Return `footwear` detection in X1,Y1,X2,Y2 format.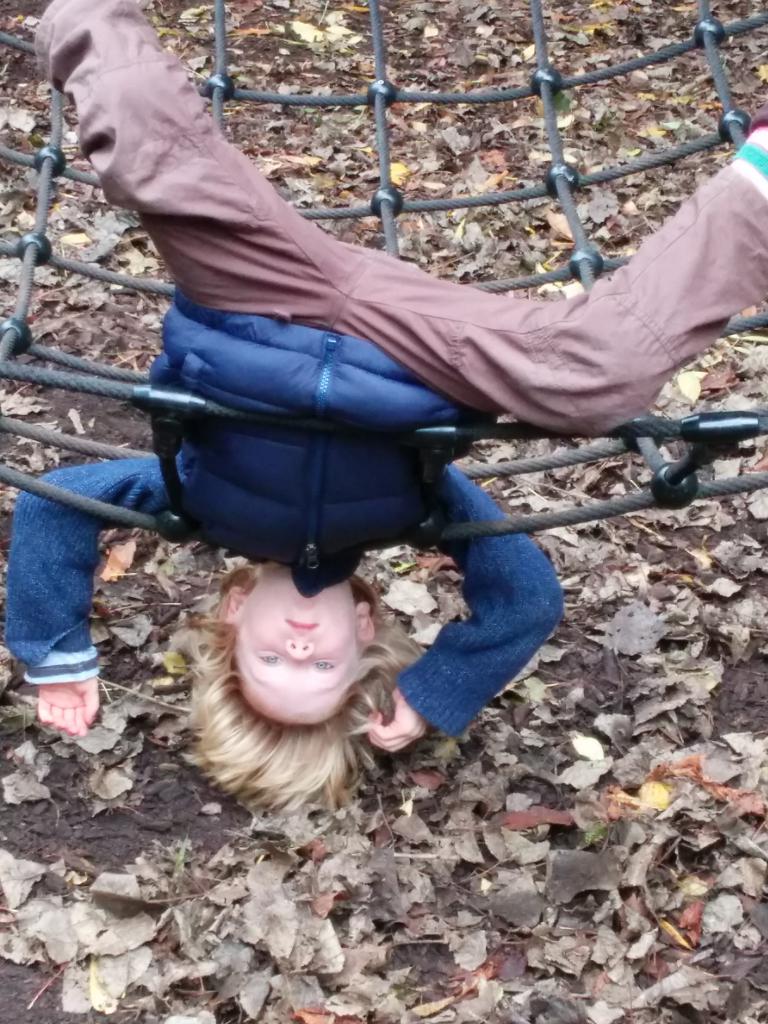
748,104,767,130.
